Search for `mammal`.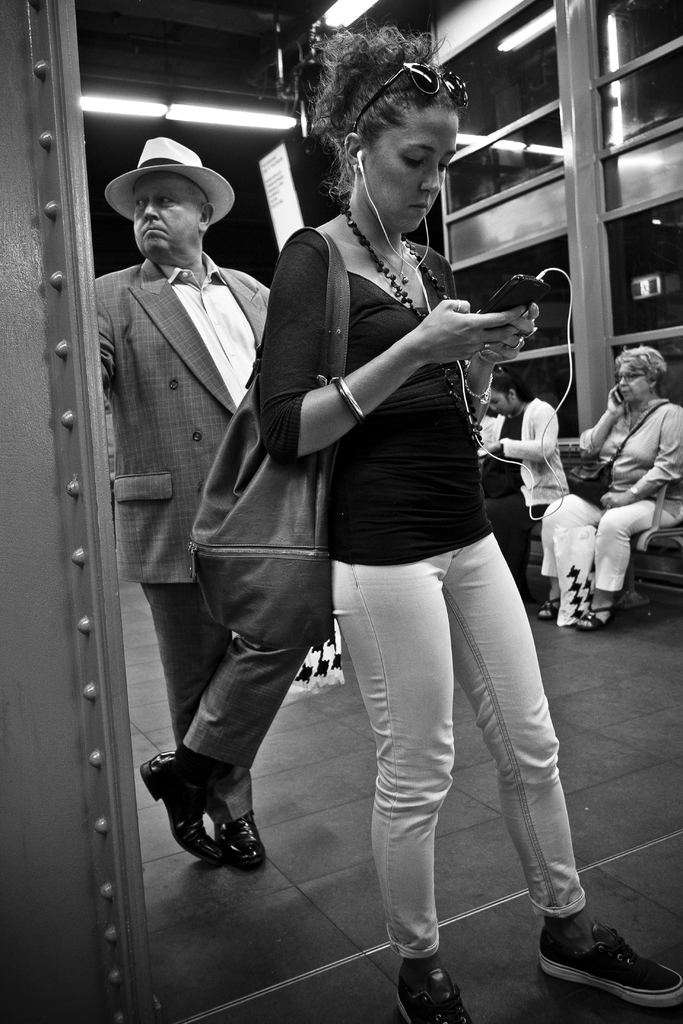
Found at [476,375,569,604].
